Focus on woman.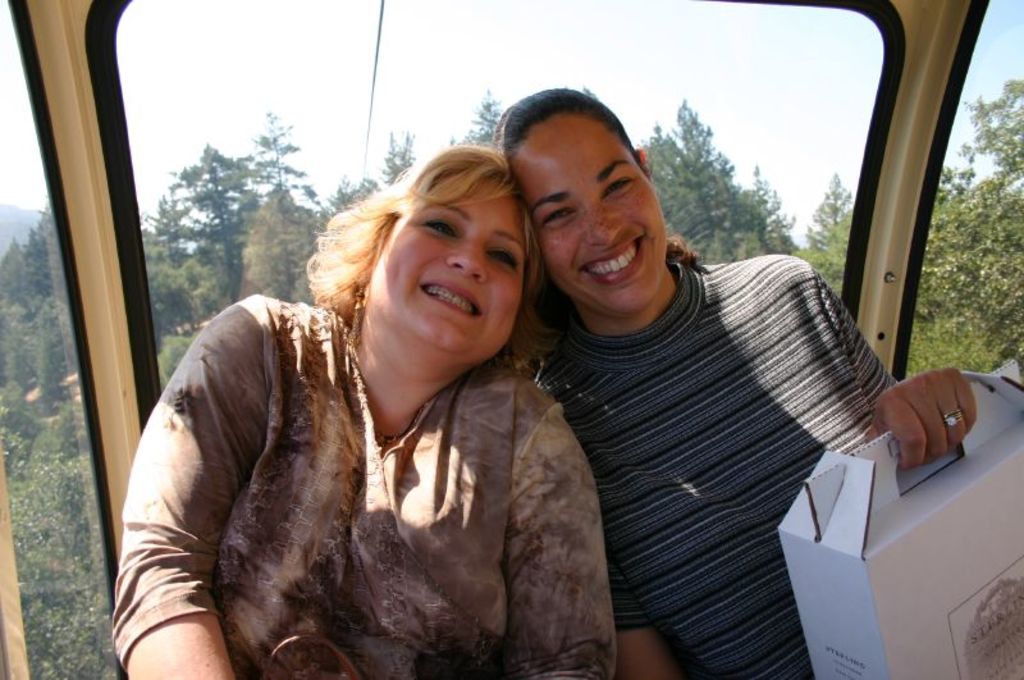
Focused at l=124, t=106, r=639, b=679.
